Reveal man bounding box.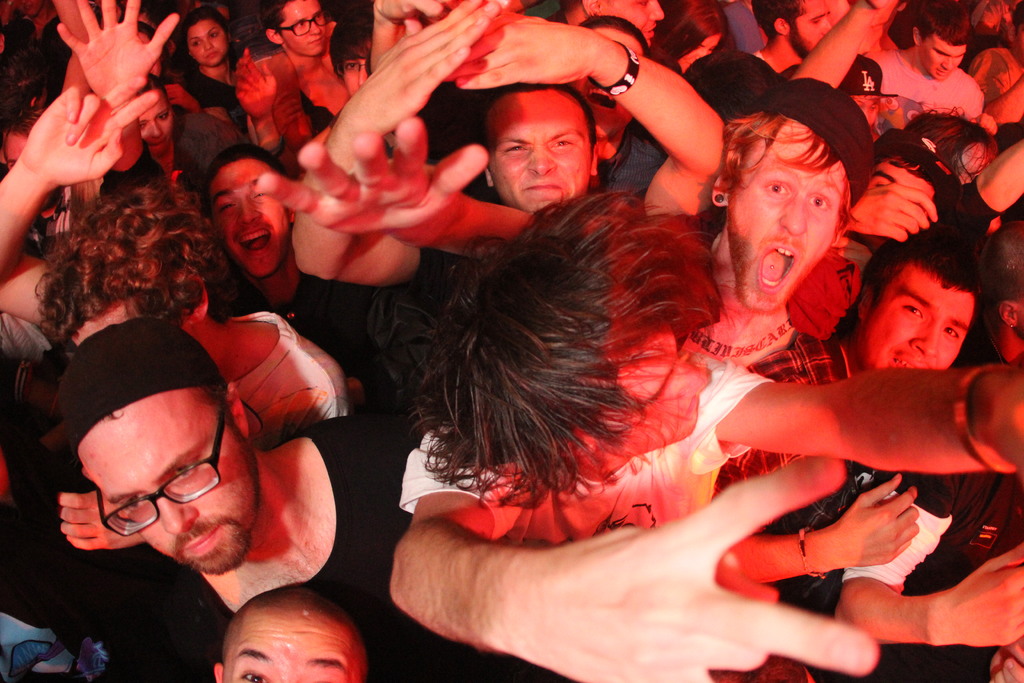
Revealed: detection(958, 1, 1023, 126).
